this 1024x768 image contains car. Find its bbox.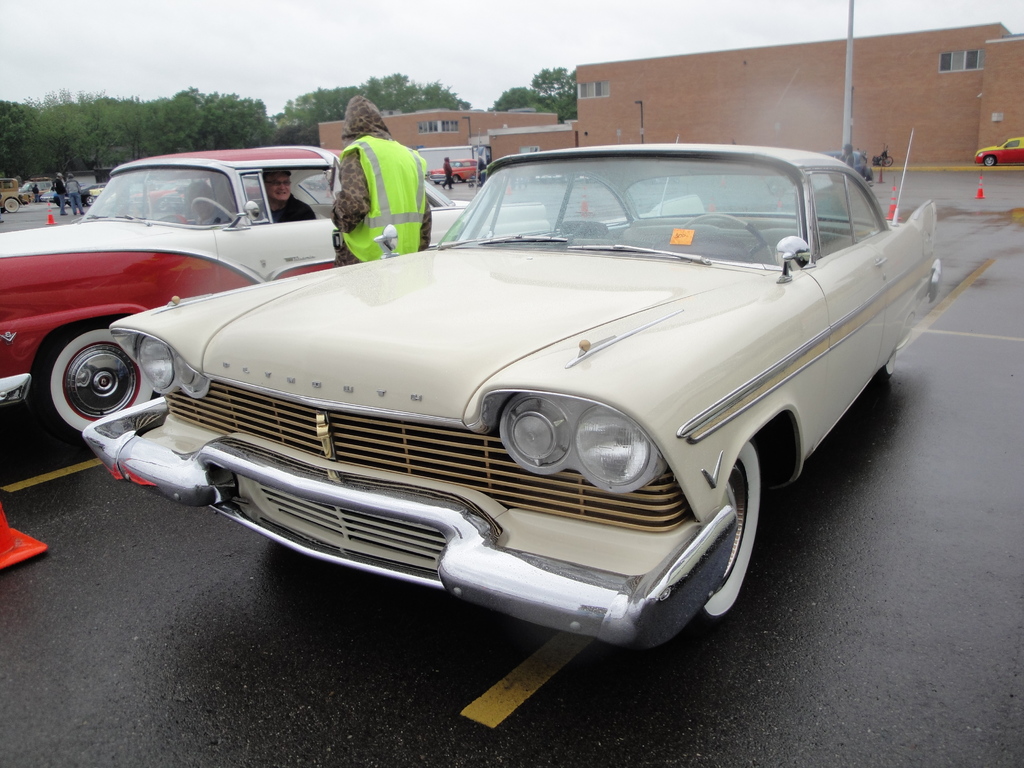
[left=428, top=159, right=479, bottom=183].
